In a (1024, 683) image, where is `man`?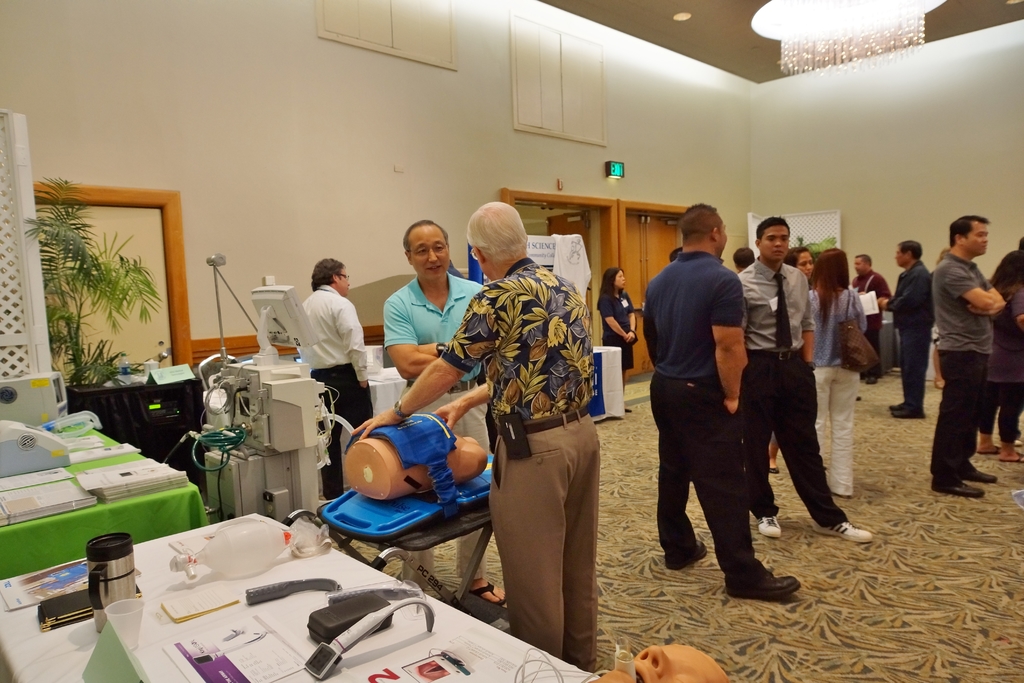
crop(881, 243, 934, 428).
